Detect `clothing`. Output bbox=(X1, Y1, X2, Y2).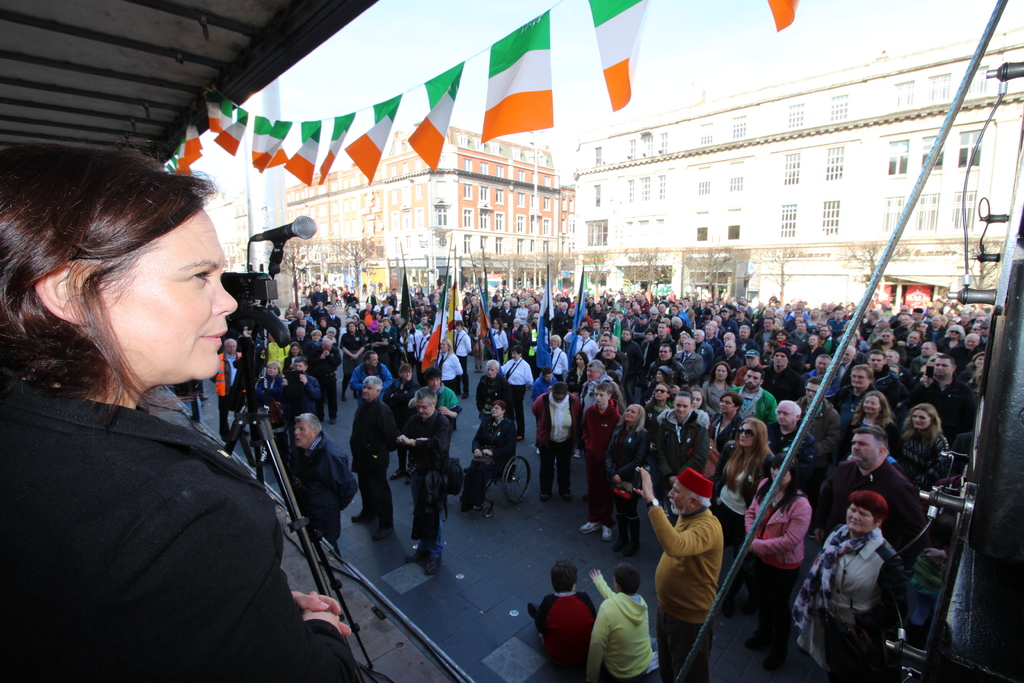
bbox=(397, 414, 449, 561).
